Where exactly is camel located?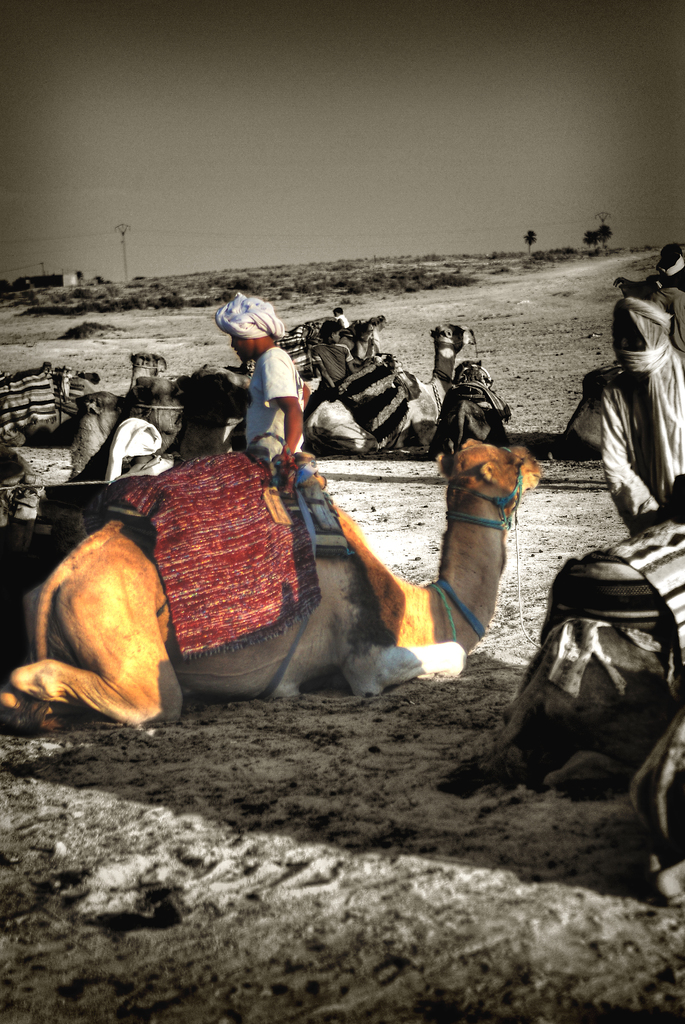
Its bounding box is <box>1,454,541,734</box>.
